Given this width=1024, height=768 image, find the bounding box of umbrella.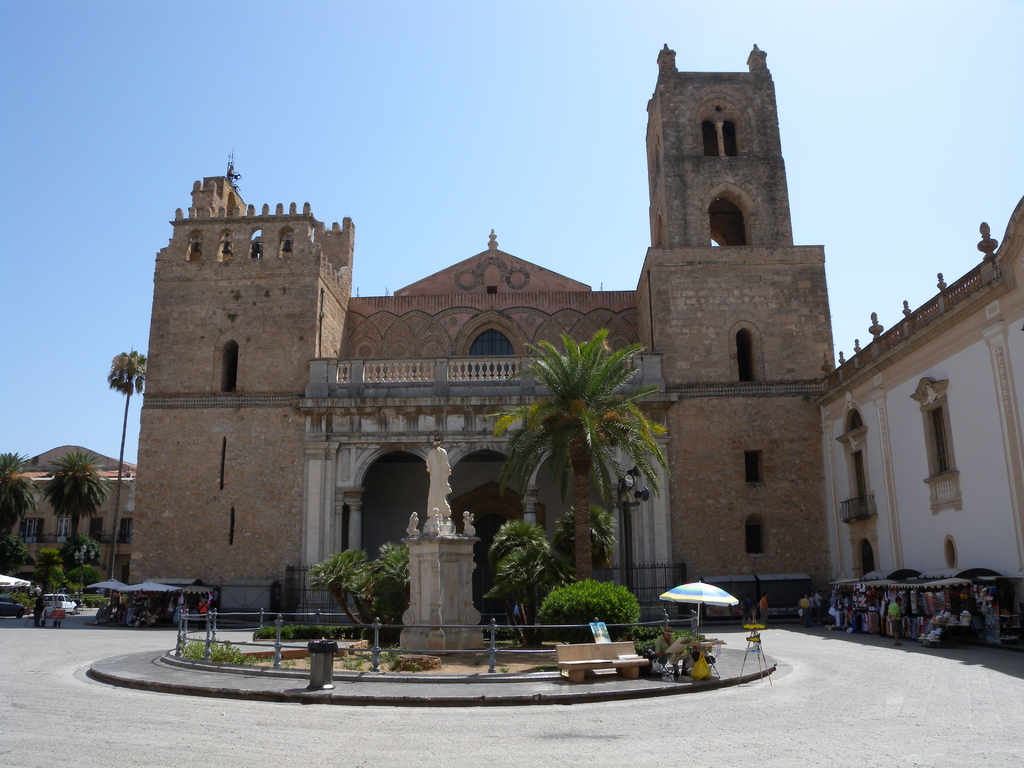
653,576,744,629.
